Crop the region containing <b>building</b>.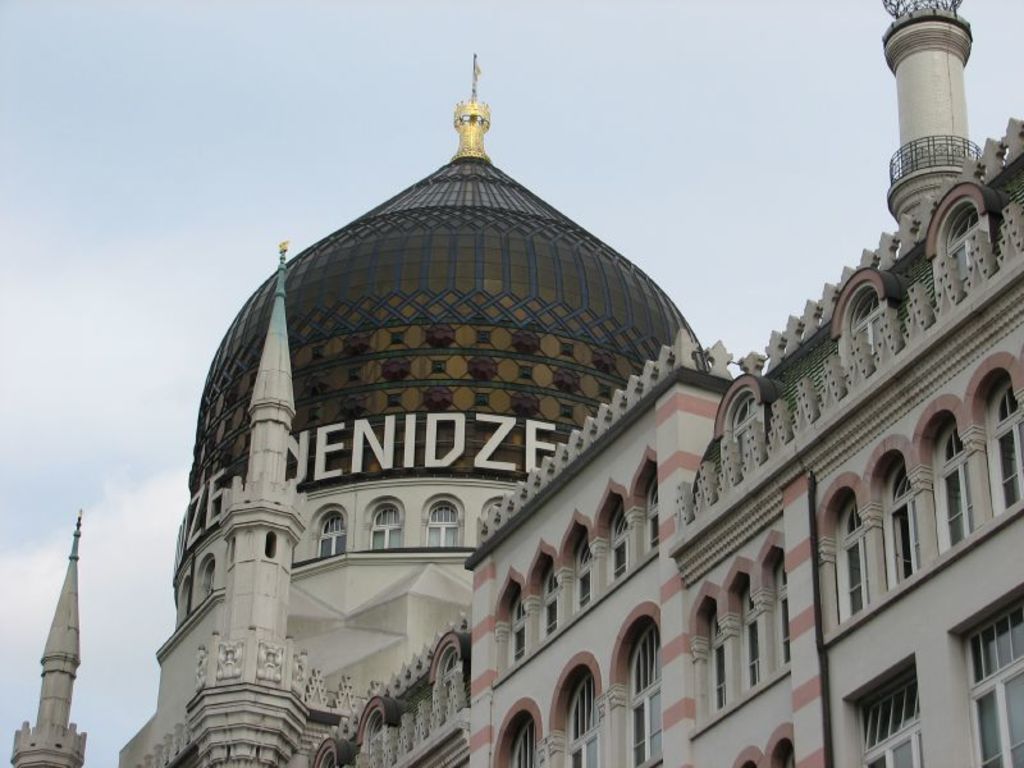
Crop region: locate(315, 0, 1023, 767).
